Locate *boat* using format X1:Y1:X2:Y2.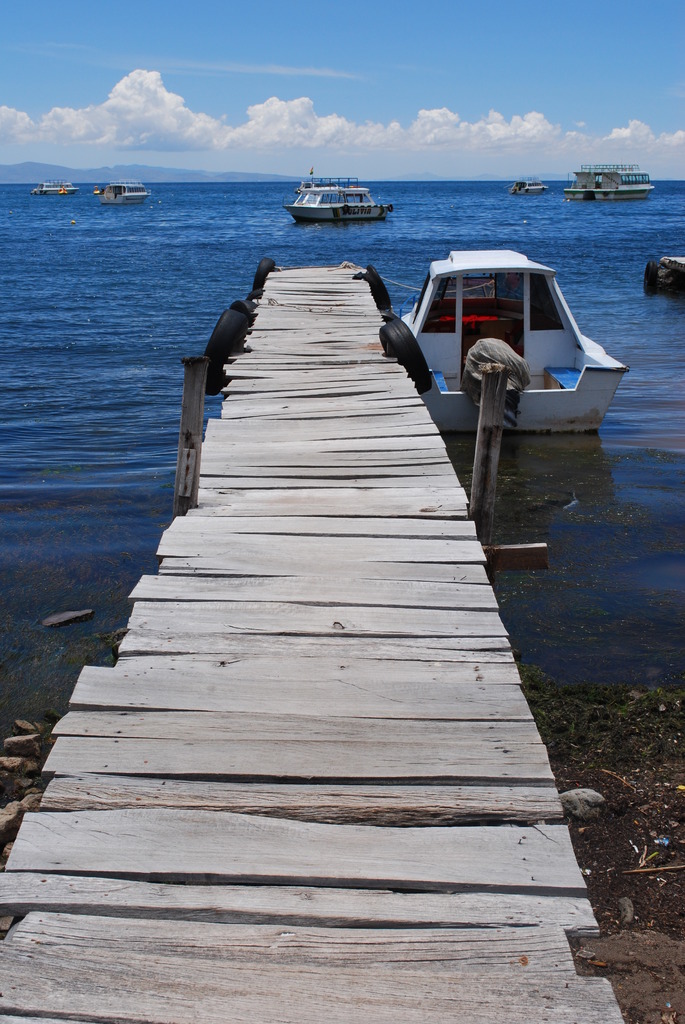
387:246:633:431.
